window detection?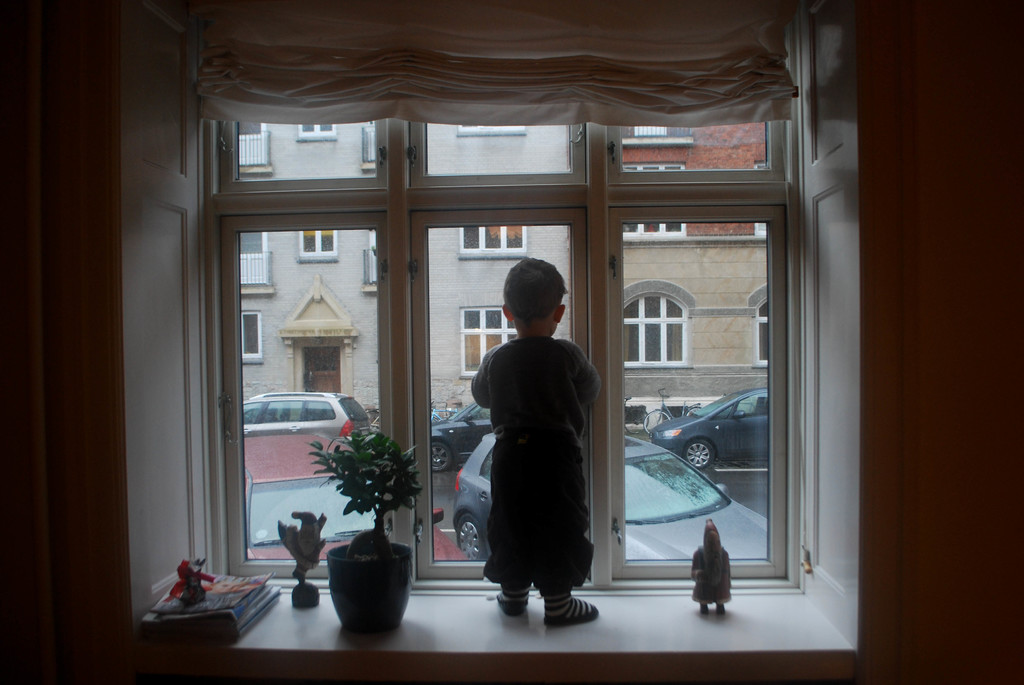
box=[151, 58, 894, 604]
